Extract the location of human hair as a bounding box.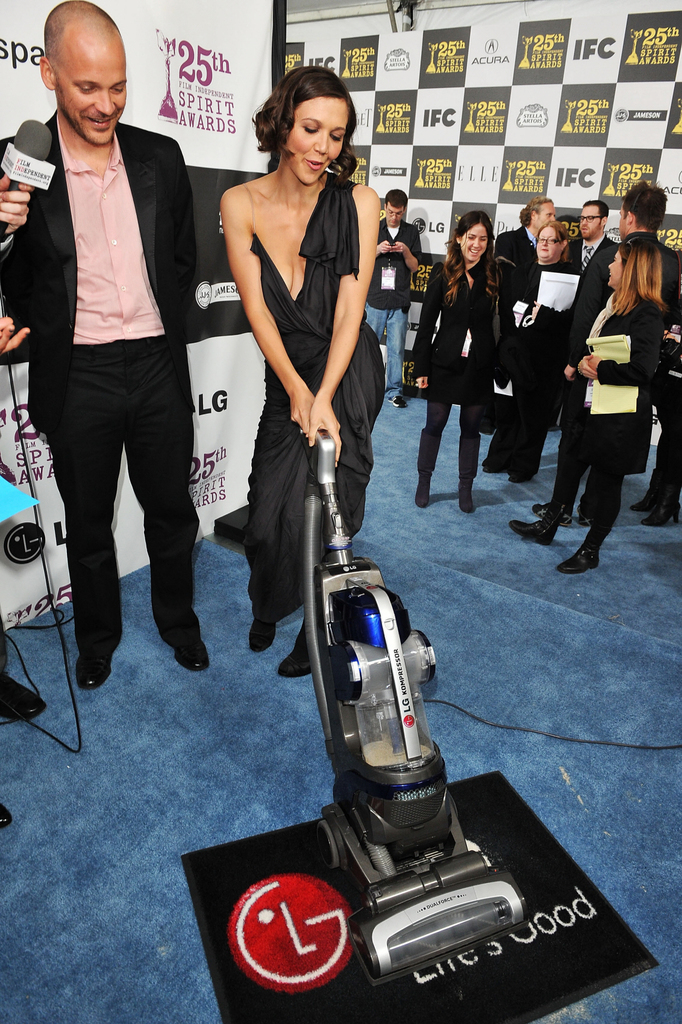
{"x1": 521, "y1": 194, "x2": 553, "y2": 232}.
